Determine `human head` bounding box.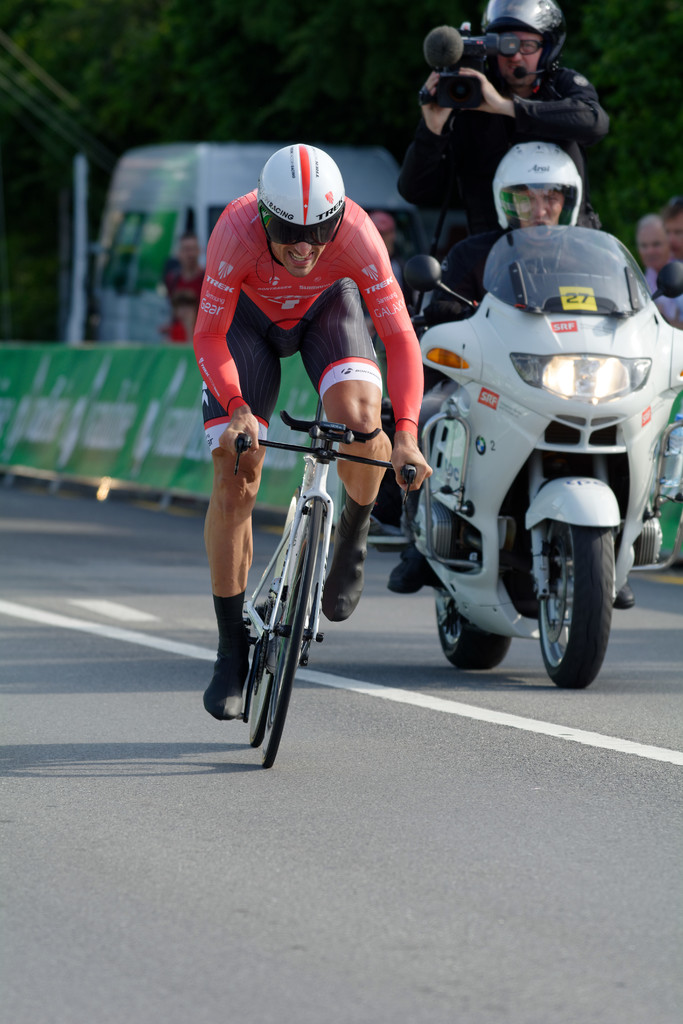
Determined: select_region(181, 232, 201, 276).
